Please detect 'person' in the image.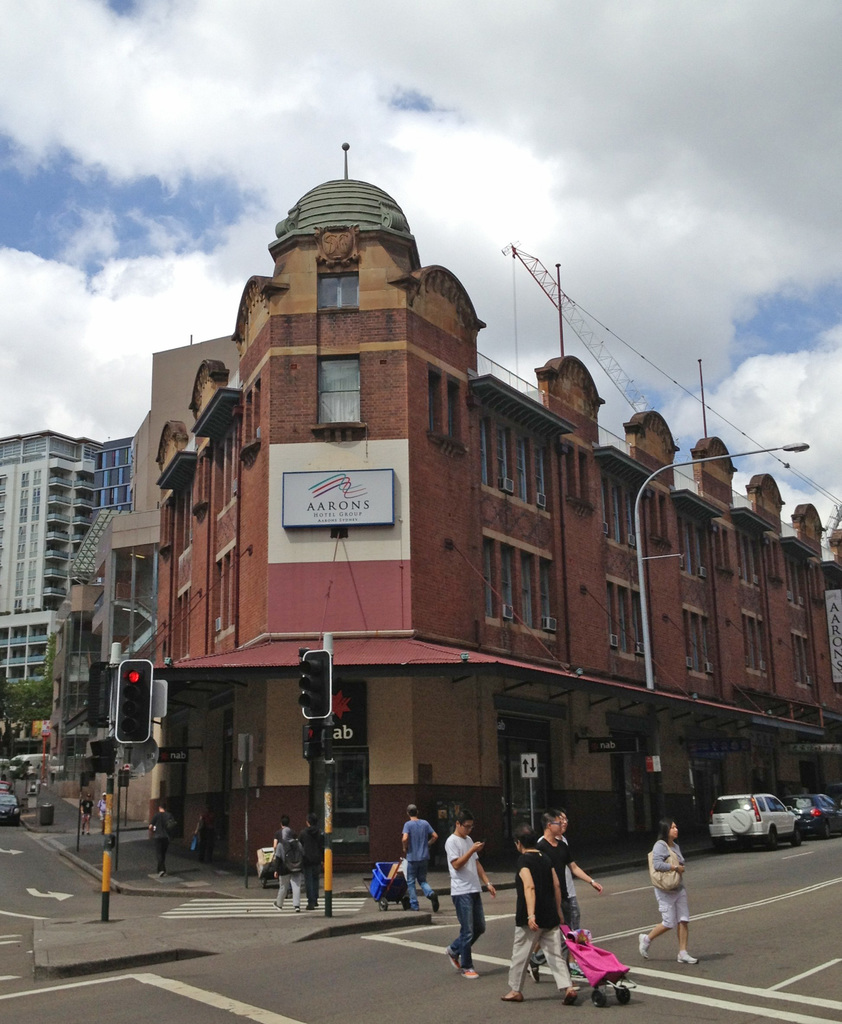
400, 806, 445, 911.
